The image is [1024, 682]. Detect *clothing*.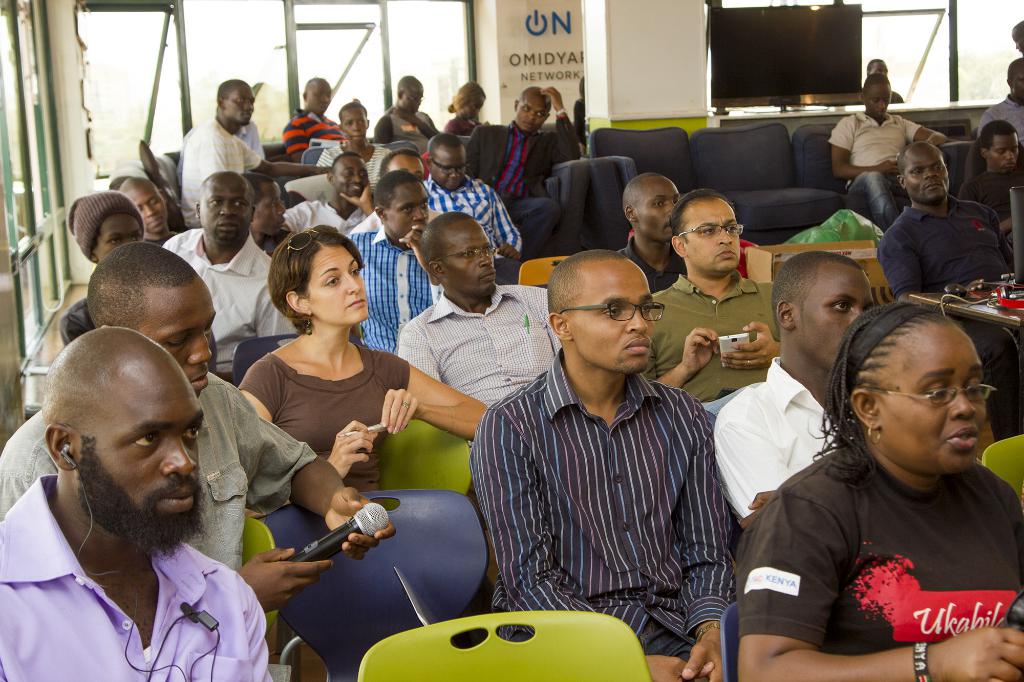
Detection: 176,116,267,232.
